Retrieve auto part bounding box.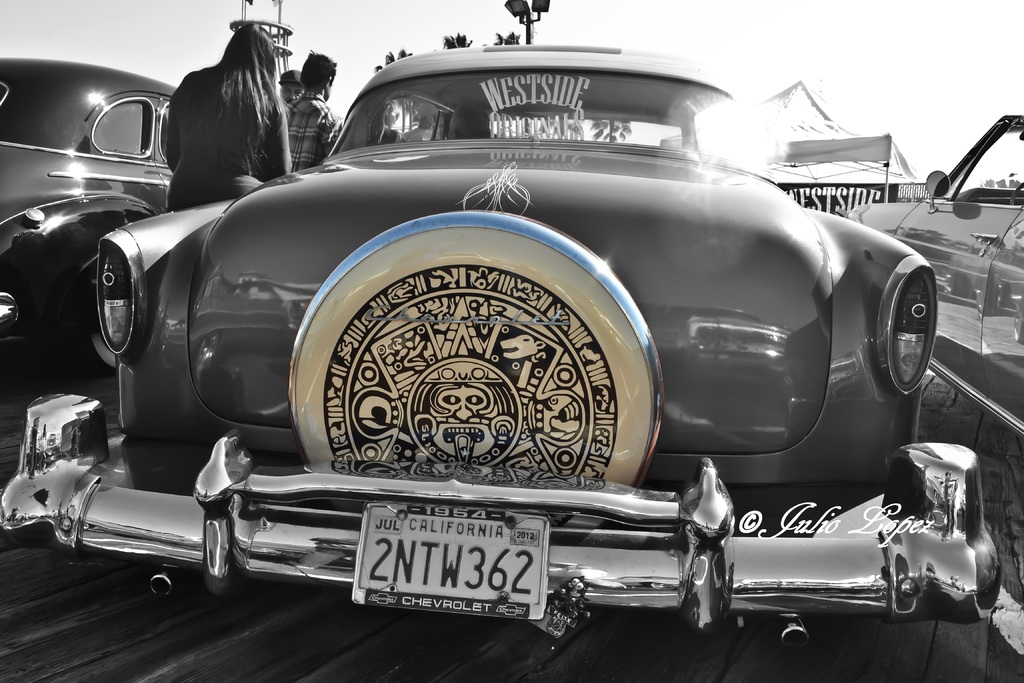
Bounding box: 0/391/1002/652.
